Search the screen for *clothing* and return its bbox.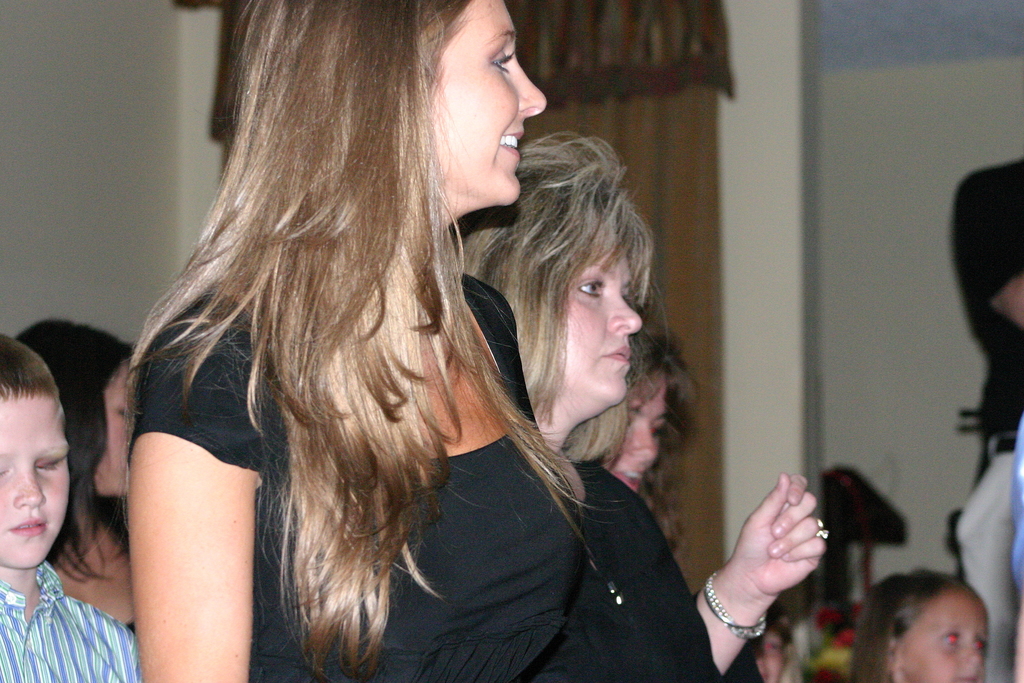
Found: [0, 582, 144, 682].
